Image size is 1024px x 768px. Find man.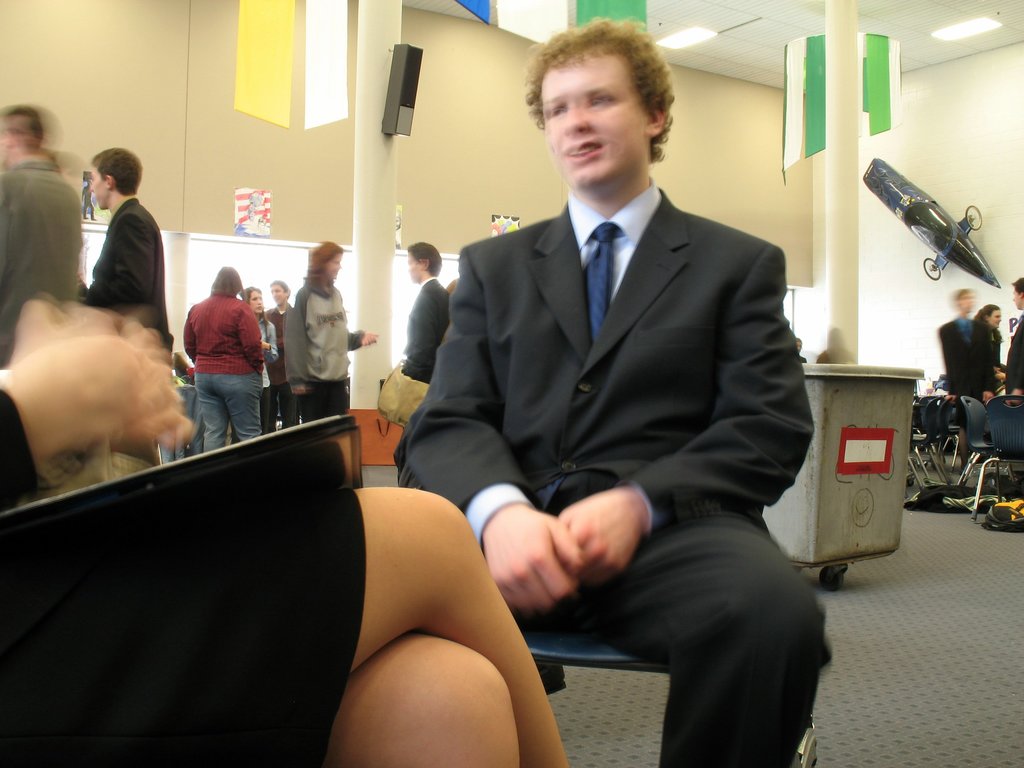
<bbox>84, 143, 164, 465</bbox>.
